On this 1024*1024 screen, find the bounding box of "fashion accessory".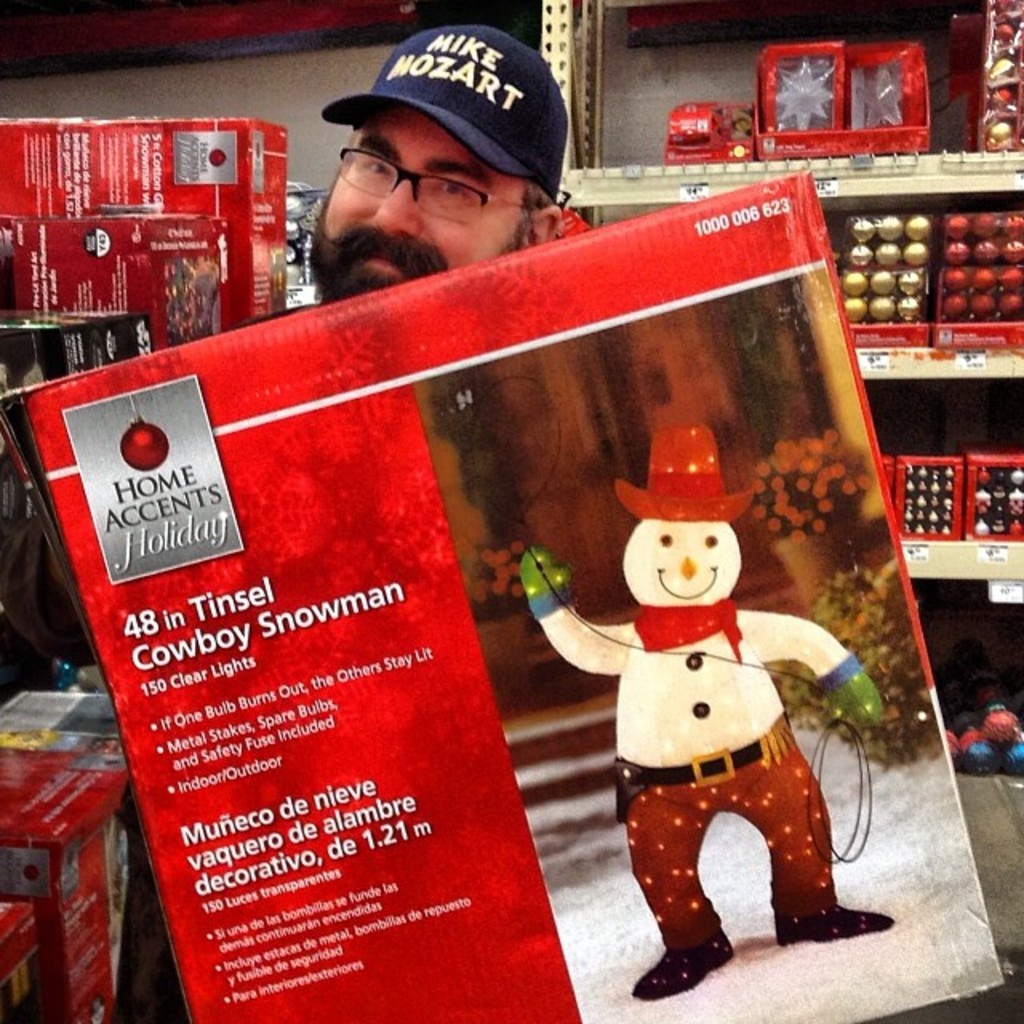
Bounding box: box(816, 650, 883, 726).
